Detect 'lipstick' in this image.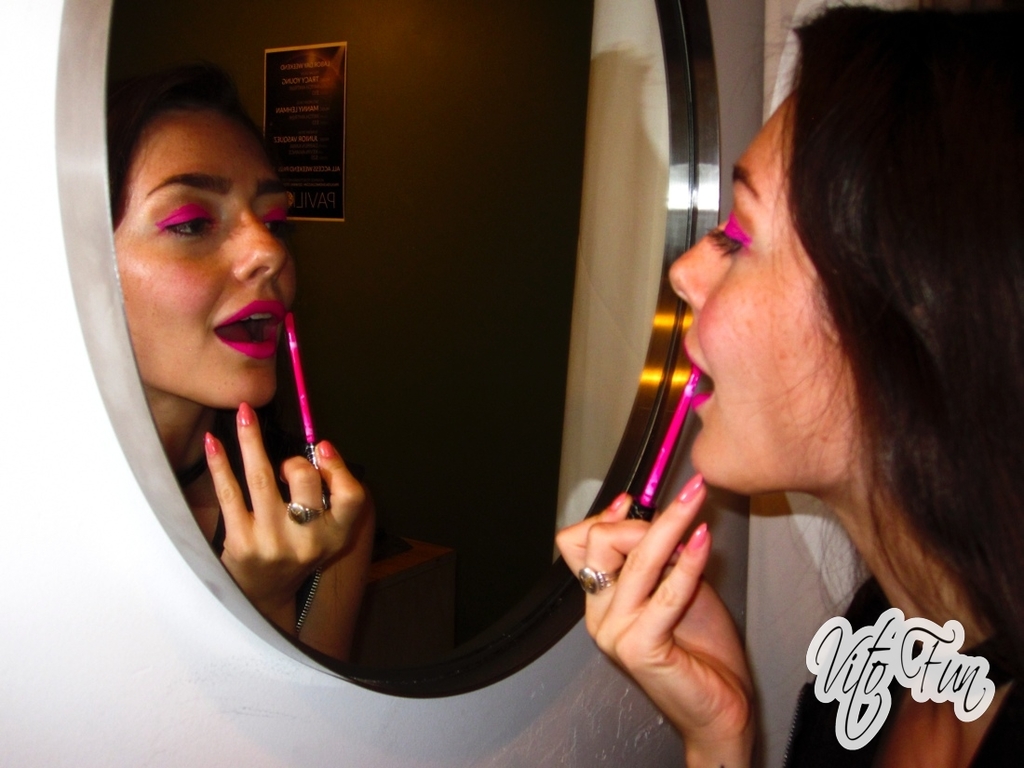
Detection: l=214, t=302, r=283, b=358.
